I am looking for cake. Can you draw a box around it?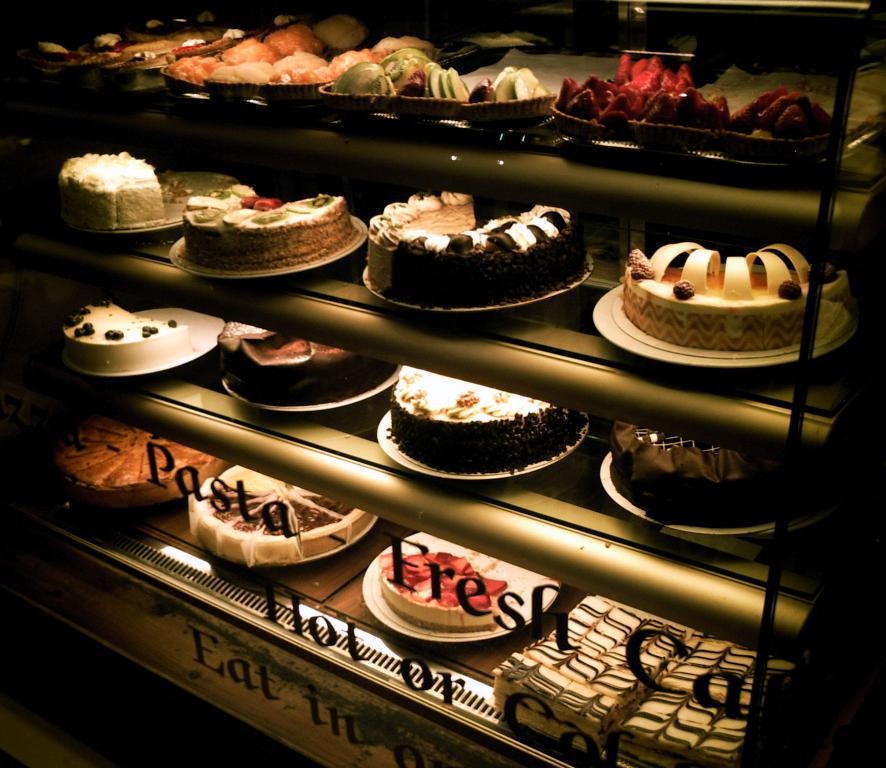
Sure, the bounding box is bbox=(377, 537, 508, 631).
